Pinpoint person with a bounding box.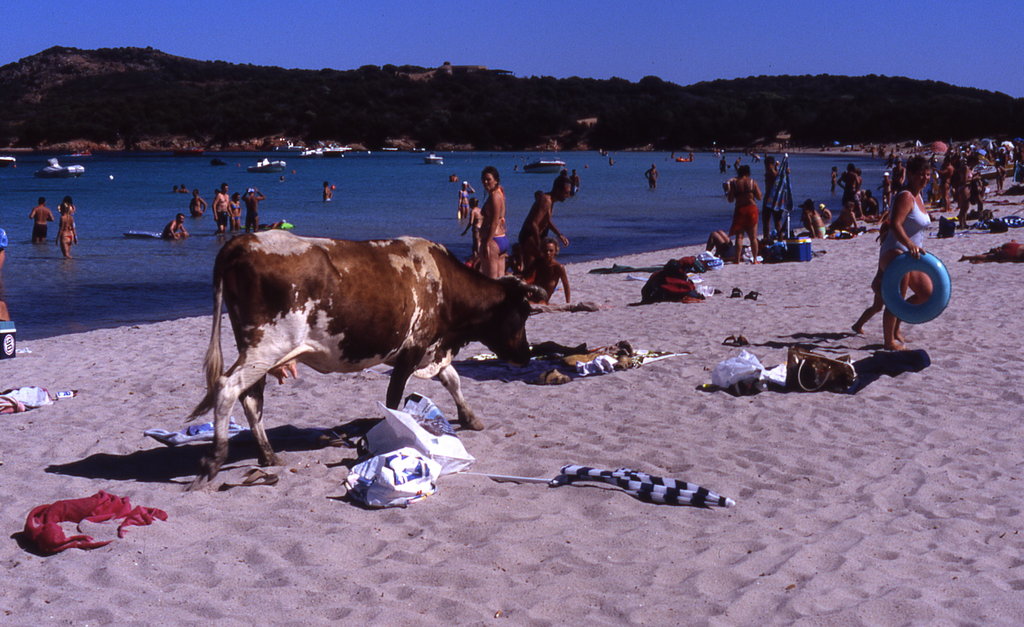
locate(56, 207, 79, 259).
